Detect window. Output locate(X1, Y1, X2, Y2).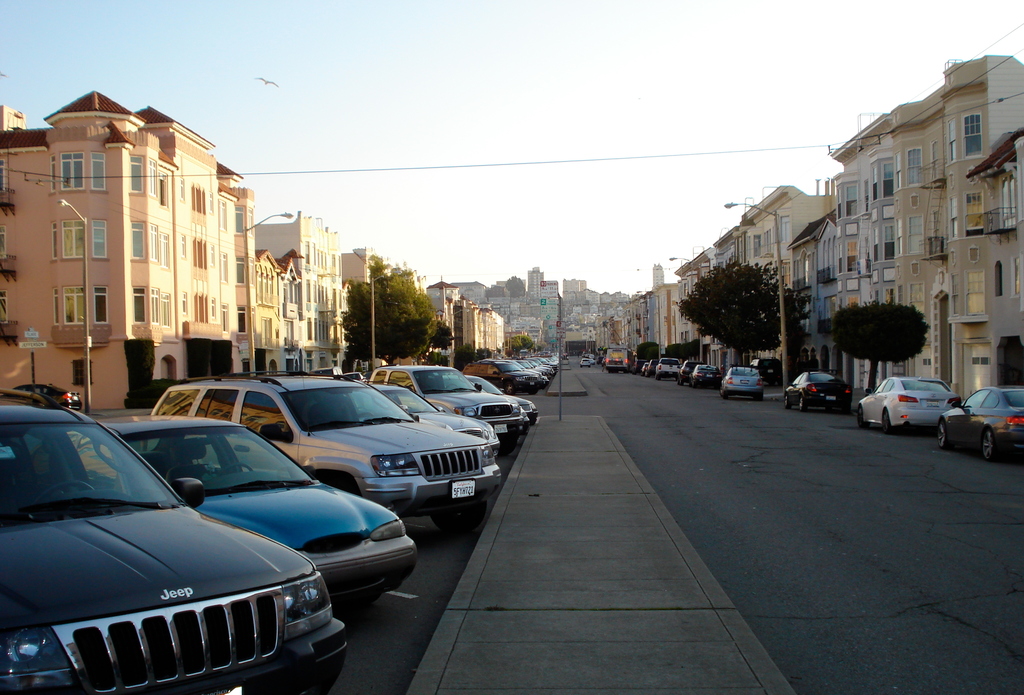
locate(234, 259, 241, 284).
